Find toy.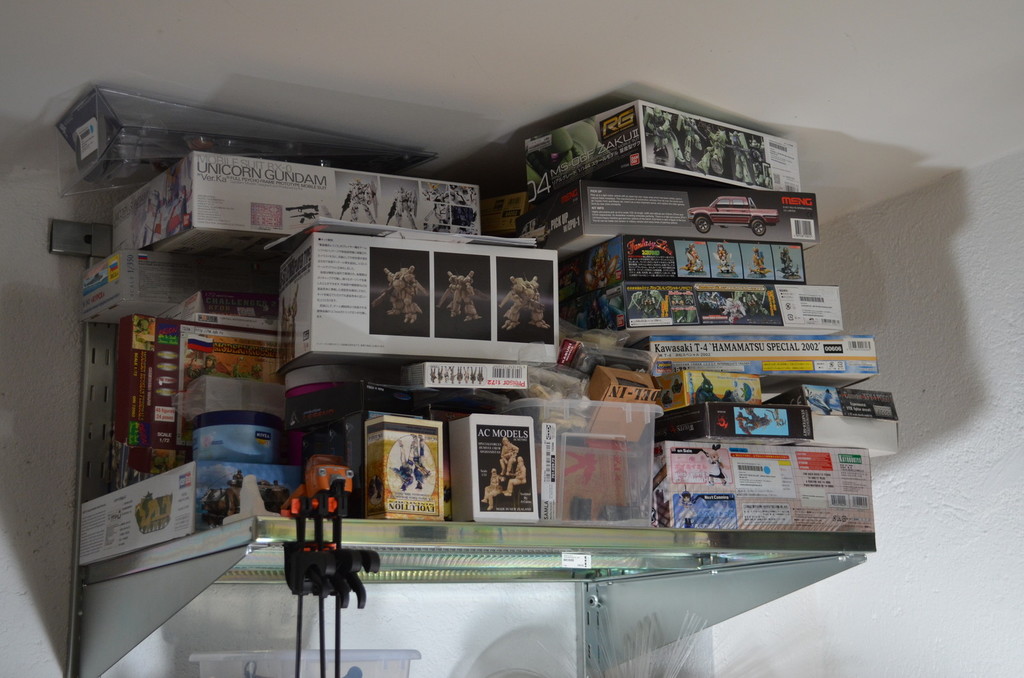
[x1=386, y1=187, x2=417, y2=230].
